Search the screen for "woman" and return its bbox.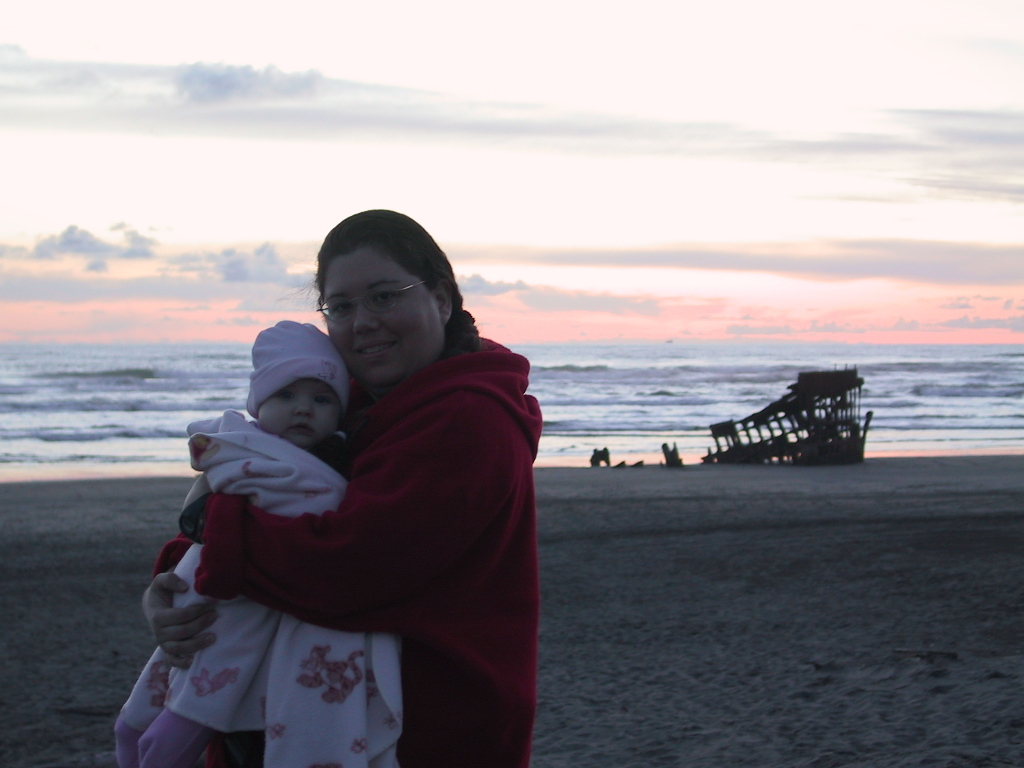
Found: 142 206 541 767.
